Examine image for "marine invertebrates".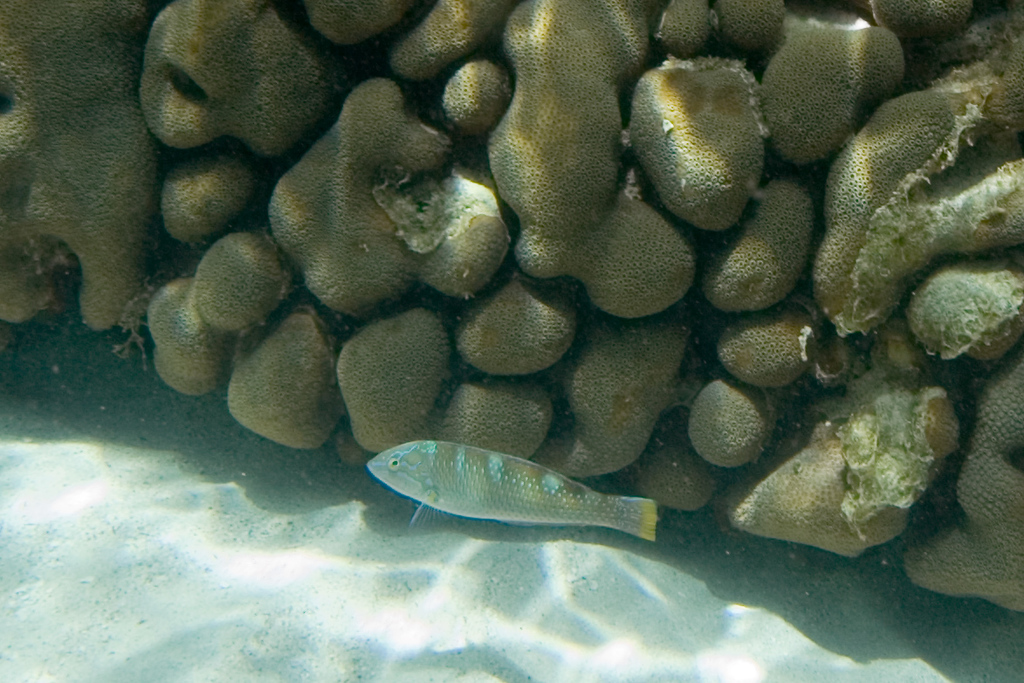
Examination result: 127:268:240:404.
